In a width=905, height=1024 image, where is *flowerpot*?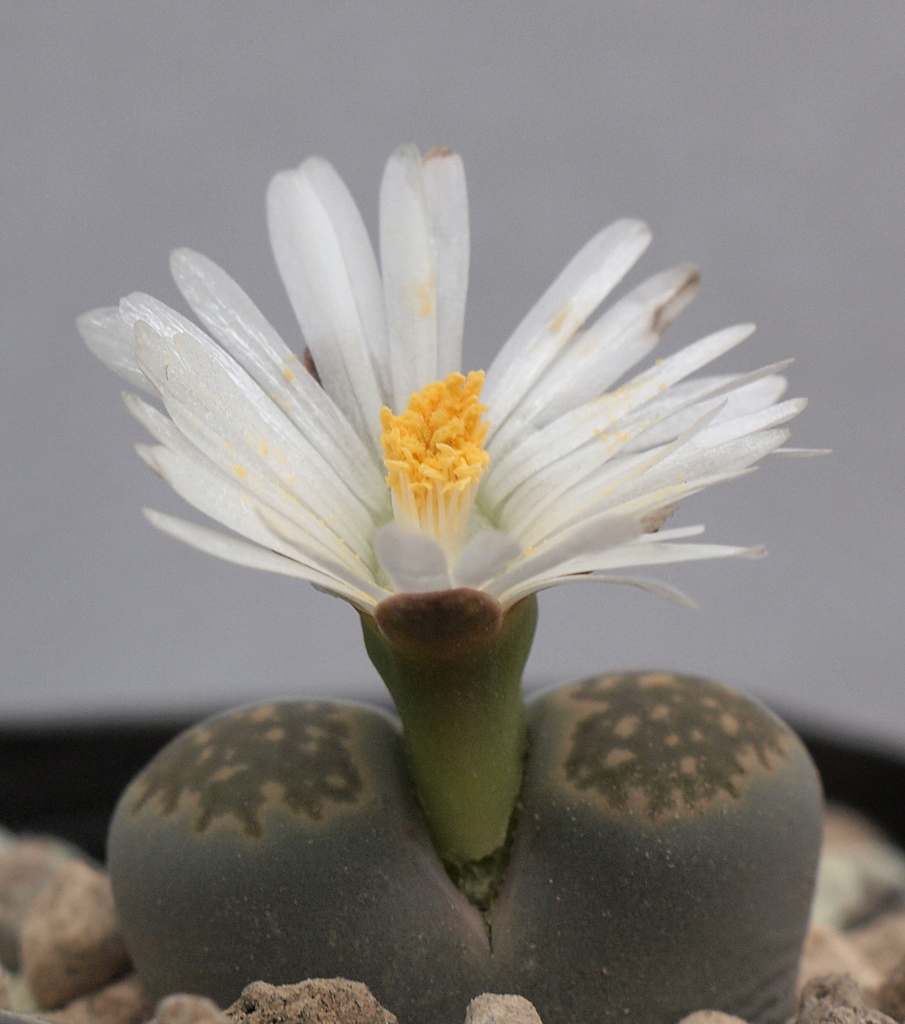
(x1=0, y1=723, x2=904, y2=1023).
